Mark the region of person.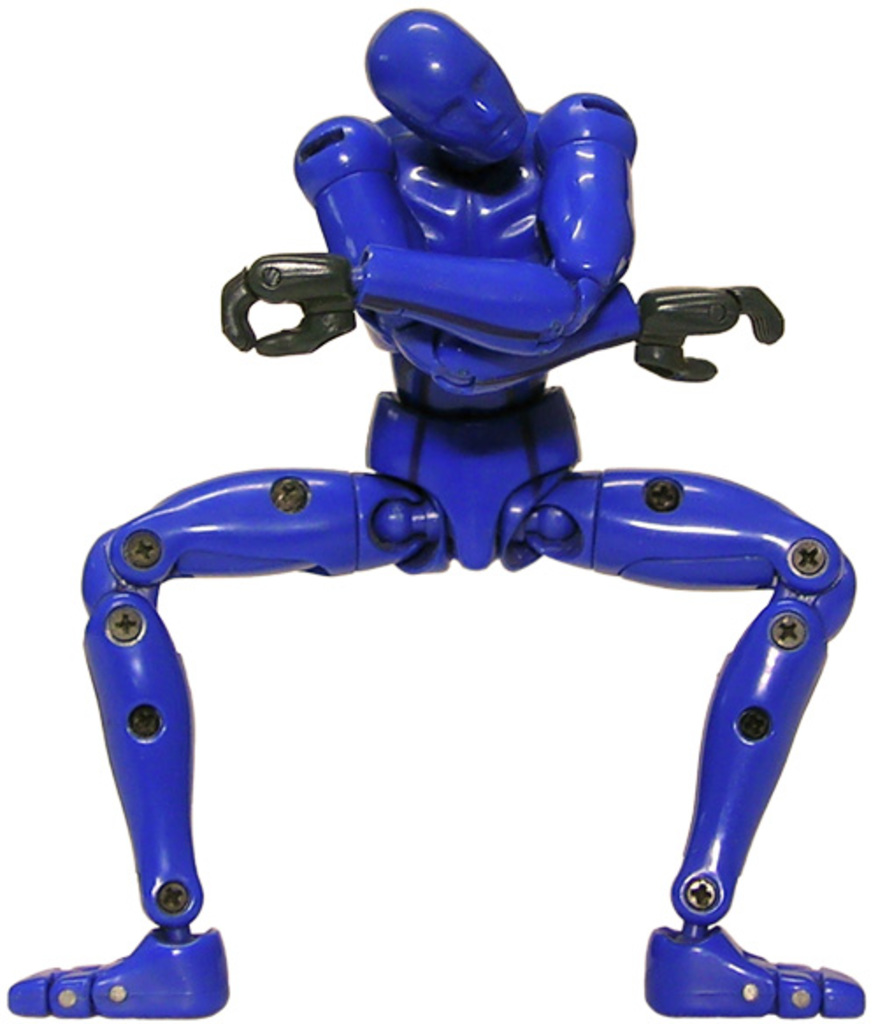
Region: [x1=72, y1=0, x2=839, y2=1023].
